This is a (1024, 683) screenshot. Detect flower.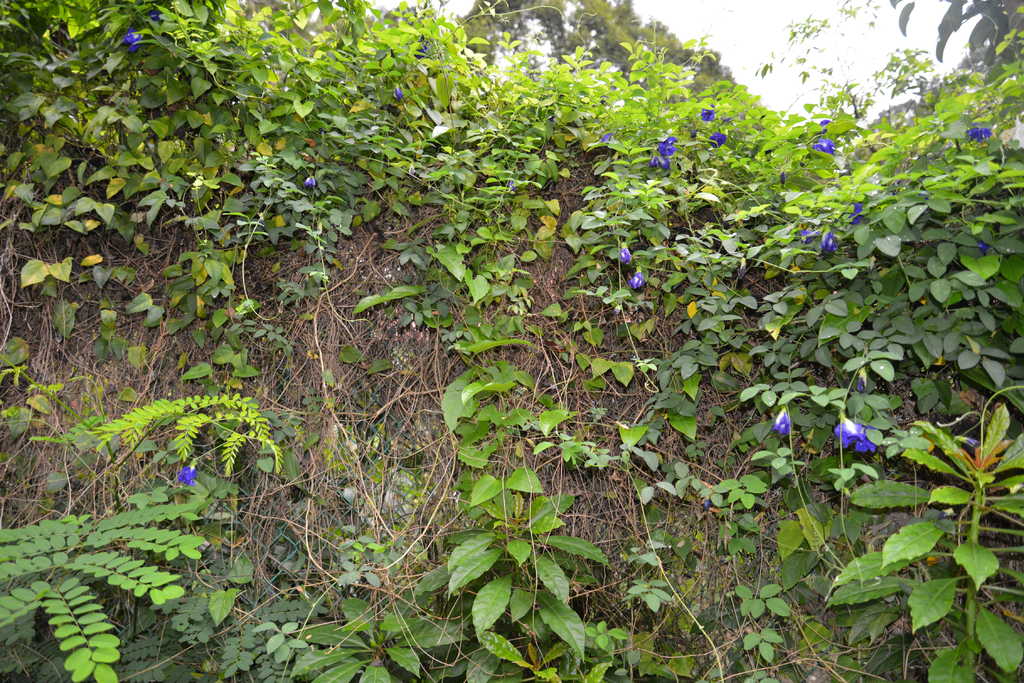
[621,248,633,267].
